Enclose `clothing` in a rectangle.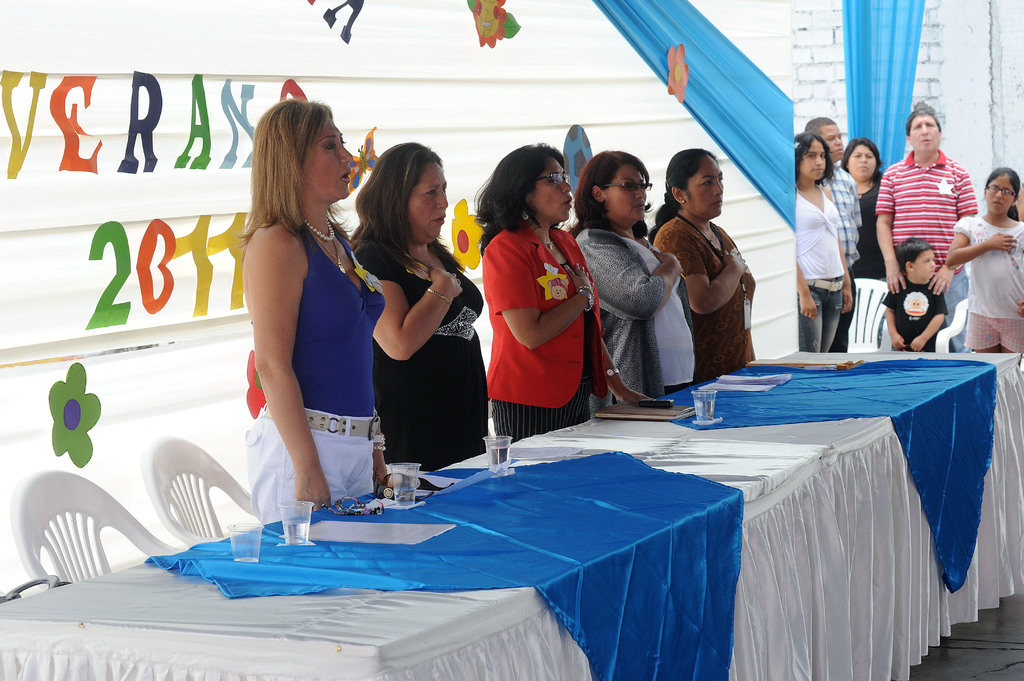
481 221 595 424.
